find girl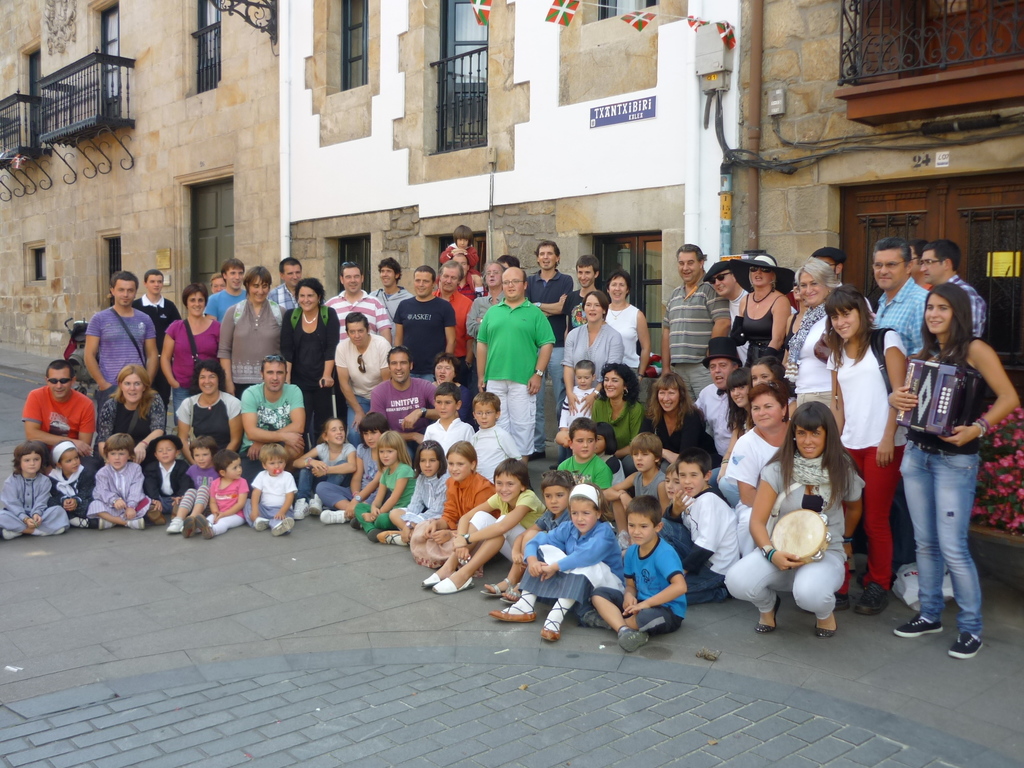
l=216, t=262, r=285, b=393
